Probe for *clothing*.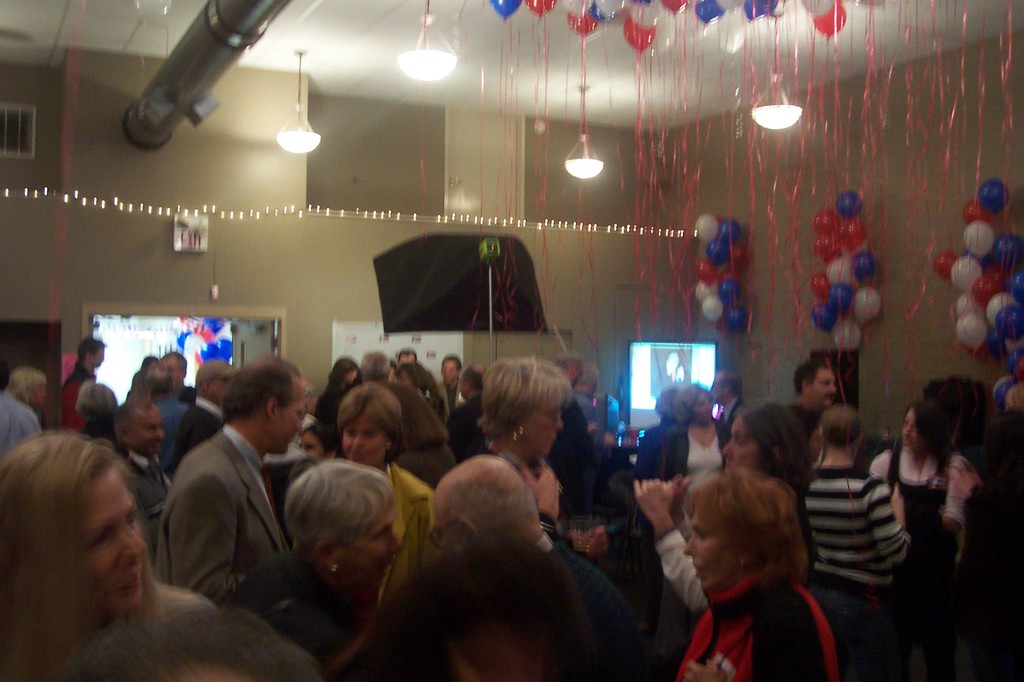
Probe result: (x1=61, y1=361, x2=86, y2=420).
